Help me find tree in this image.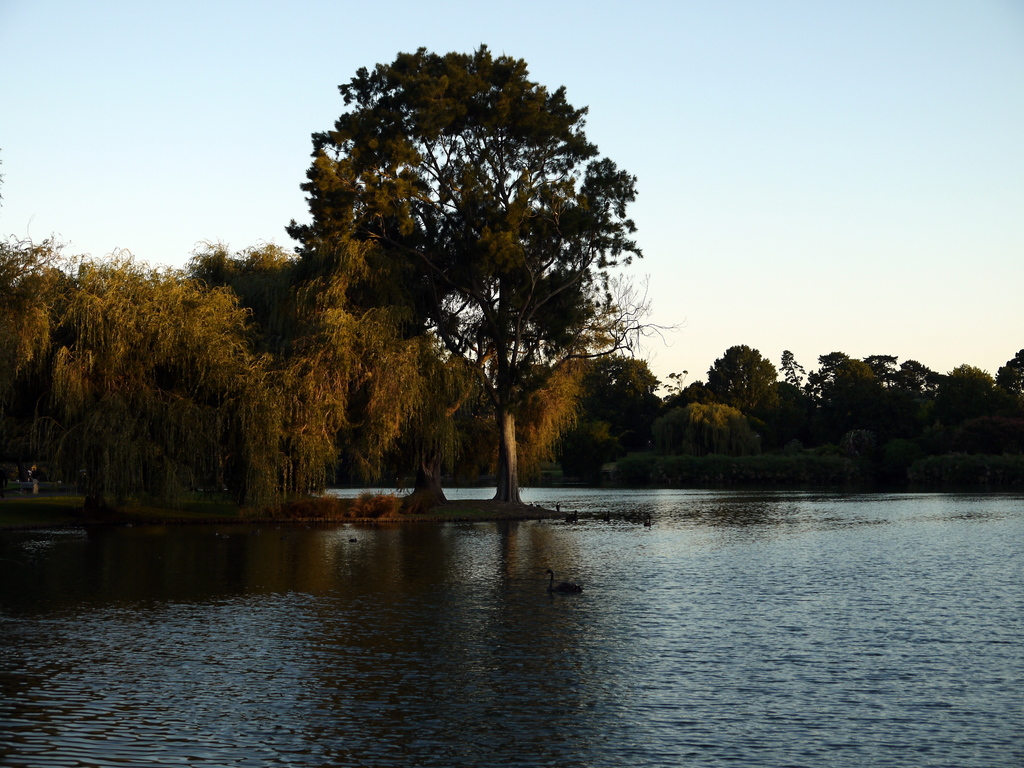
Found it: pyautogui.locateOnScreen(697, 341, 783, 410).
